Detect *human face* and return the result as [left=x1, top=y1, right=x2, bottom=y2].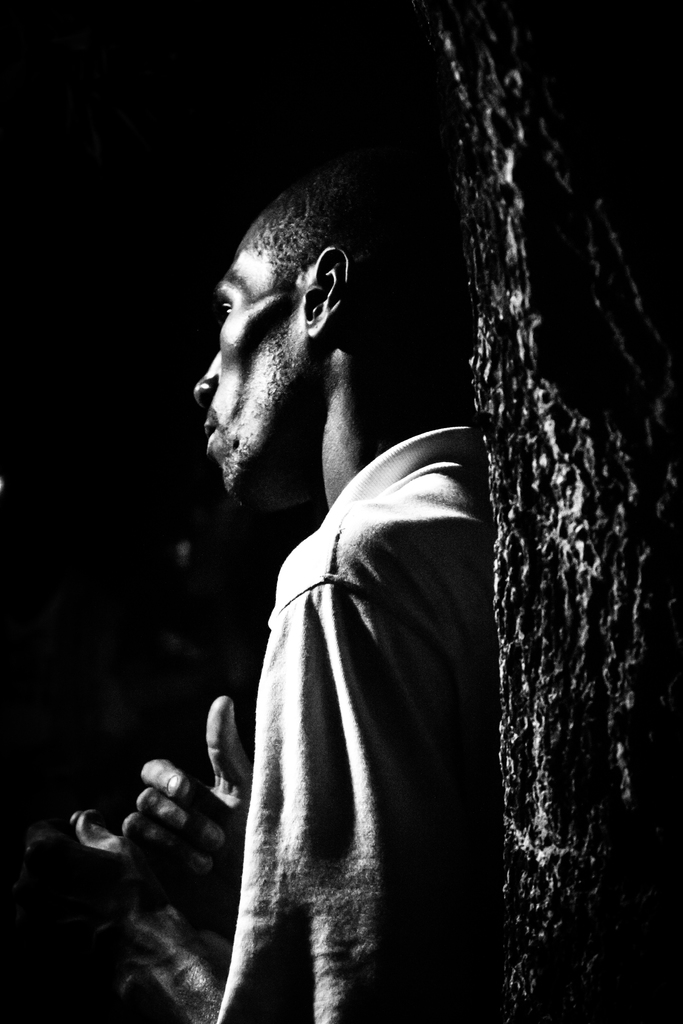
[left=195, top=210, right=318, bottom=511].
